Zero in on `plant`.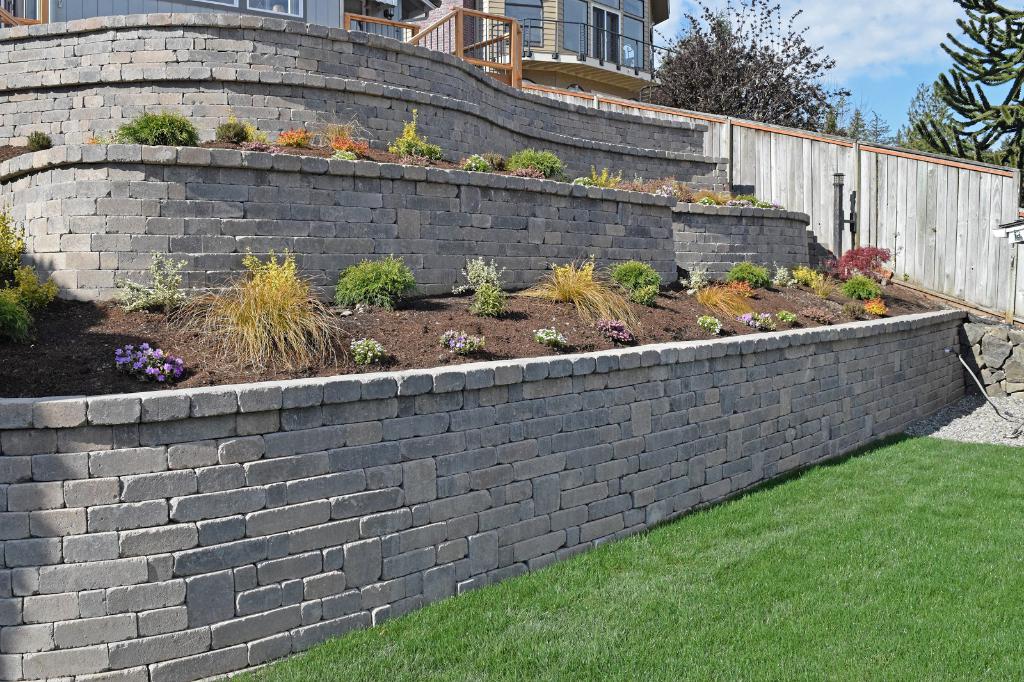
Zeroed in: (left=383, top=99, right=447, bottom=168).
